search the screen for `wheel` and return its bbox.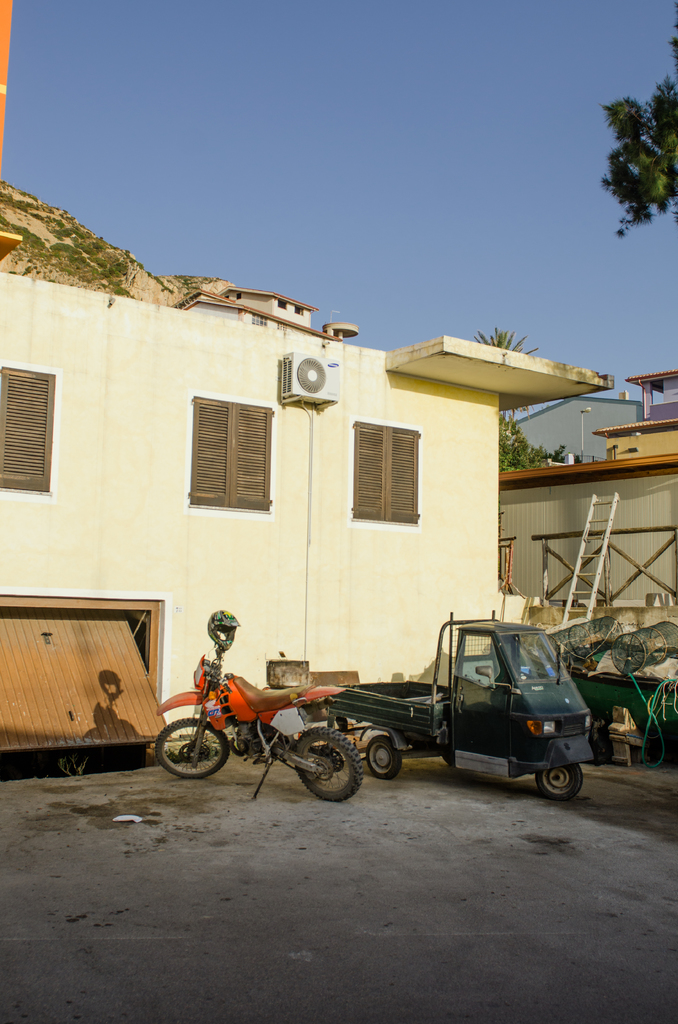
Found: <region>368, 737, 400, 779</region>.
